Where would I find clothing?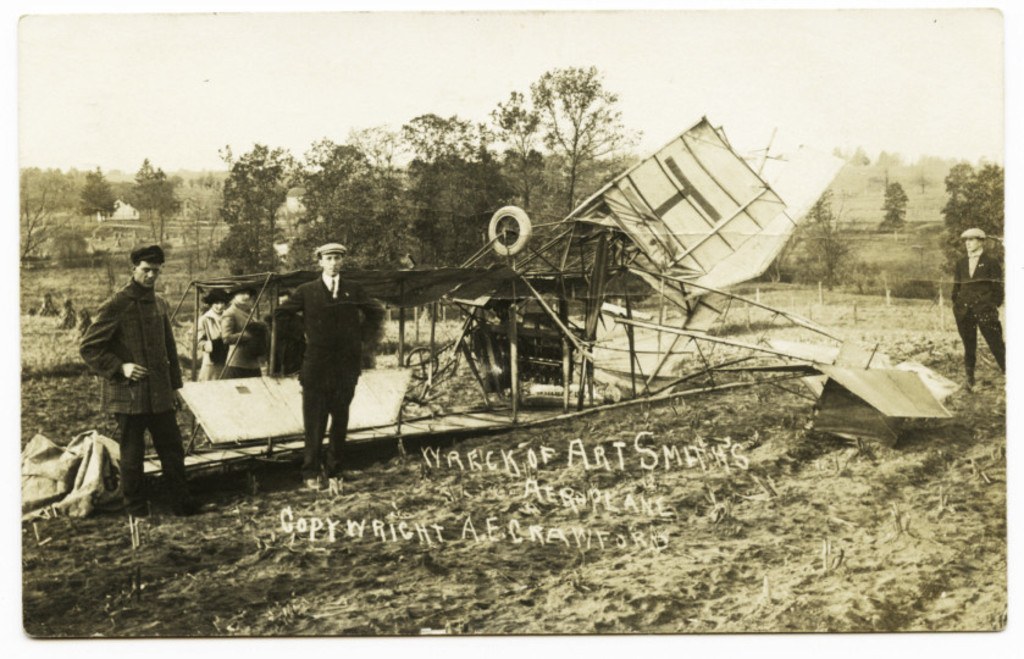
At [x1=76, y1=271, x2=195, y2=508].
